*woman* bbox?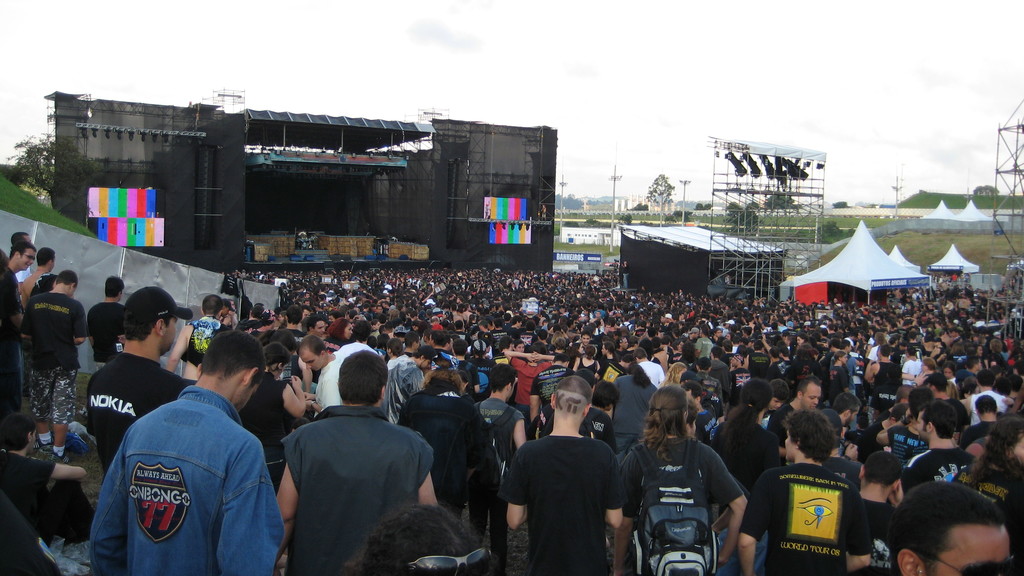
{"left": 321, "top": 320, "right": 355, "bottom": 350}
